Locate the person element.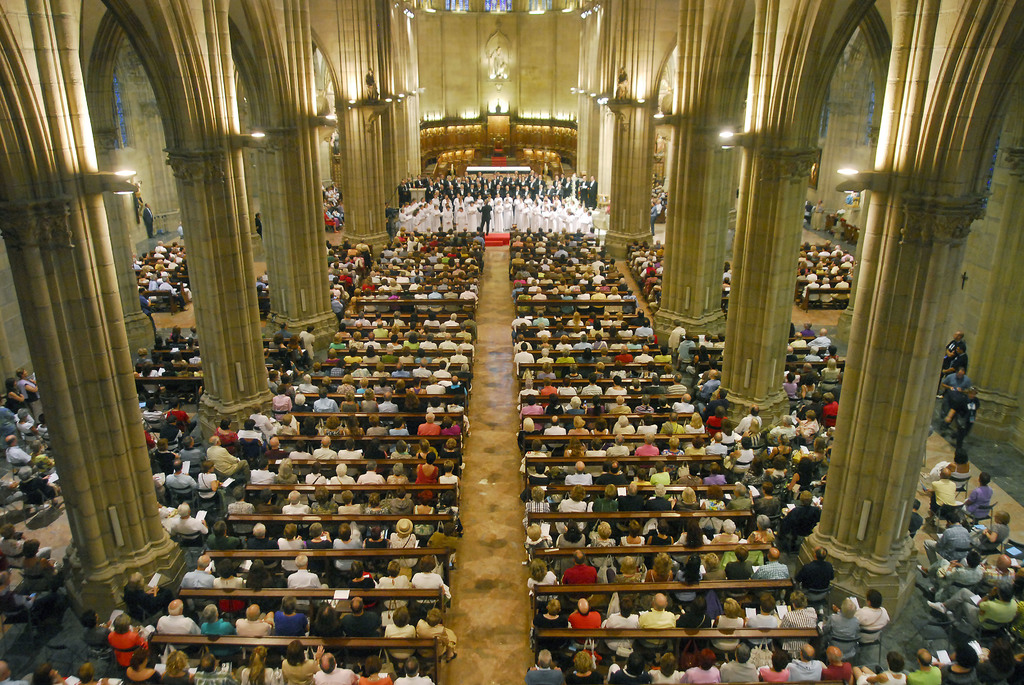
Element bbox: 687/411/703/430.
